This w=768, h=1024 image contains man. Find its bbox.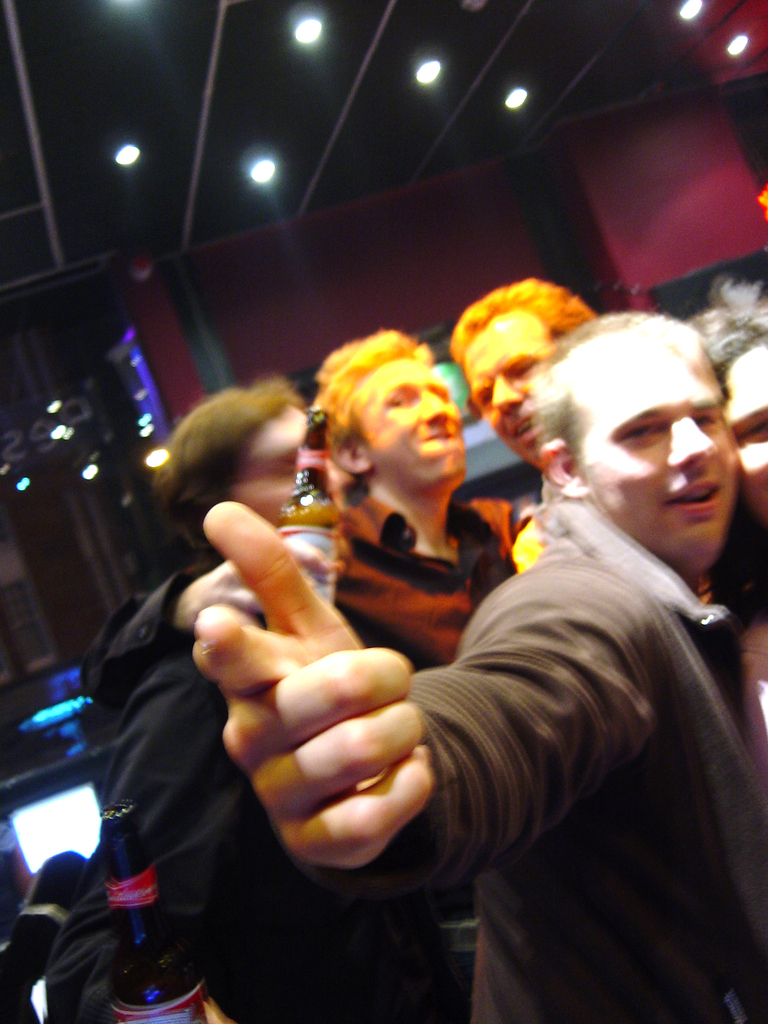
<region>441, 275, 602, 468</region>.
